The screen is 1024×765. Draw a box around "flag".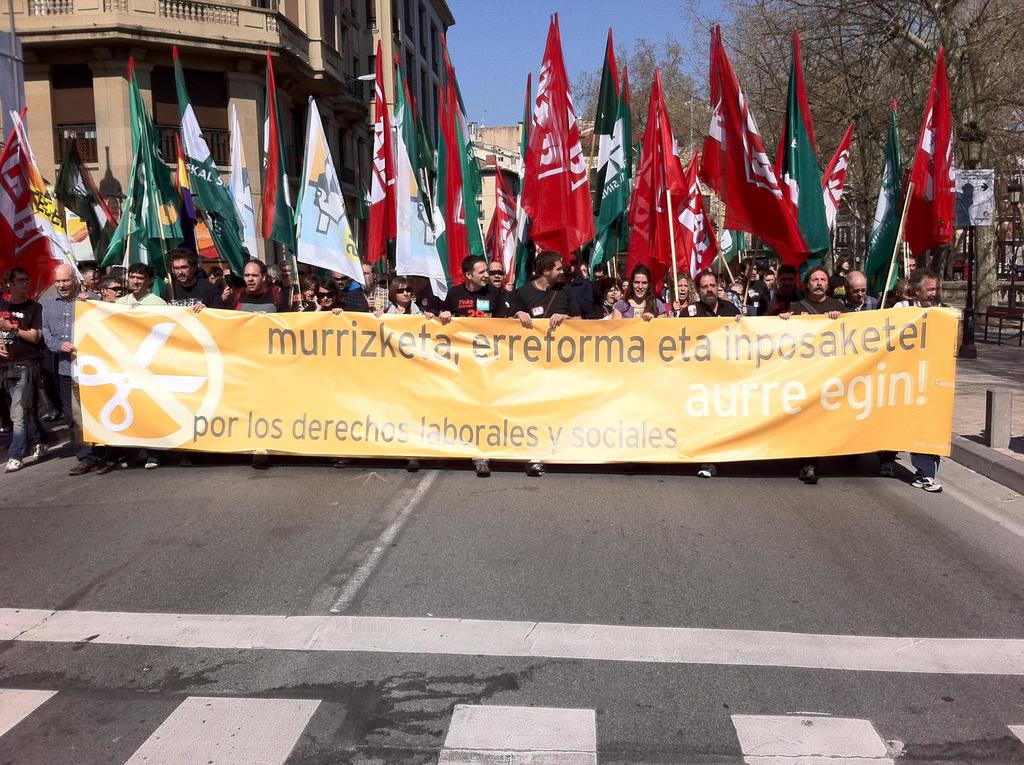
select_region(699, 22, 804, 280).
